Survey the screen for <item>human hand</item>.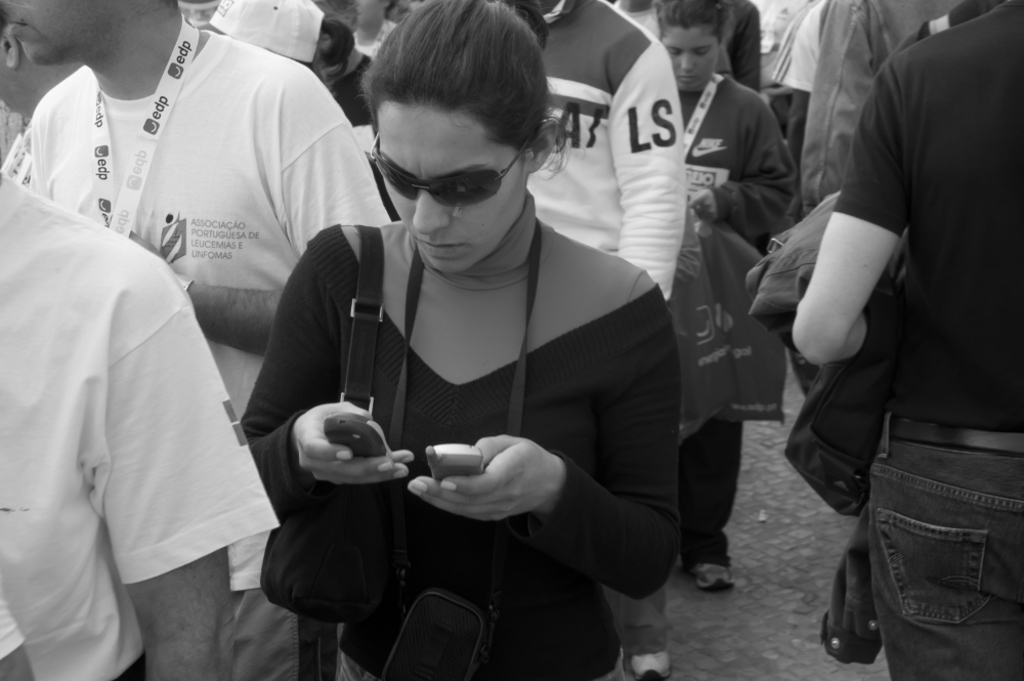
Survey found: bbox=(689, 187, 720, 224).
